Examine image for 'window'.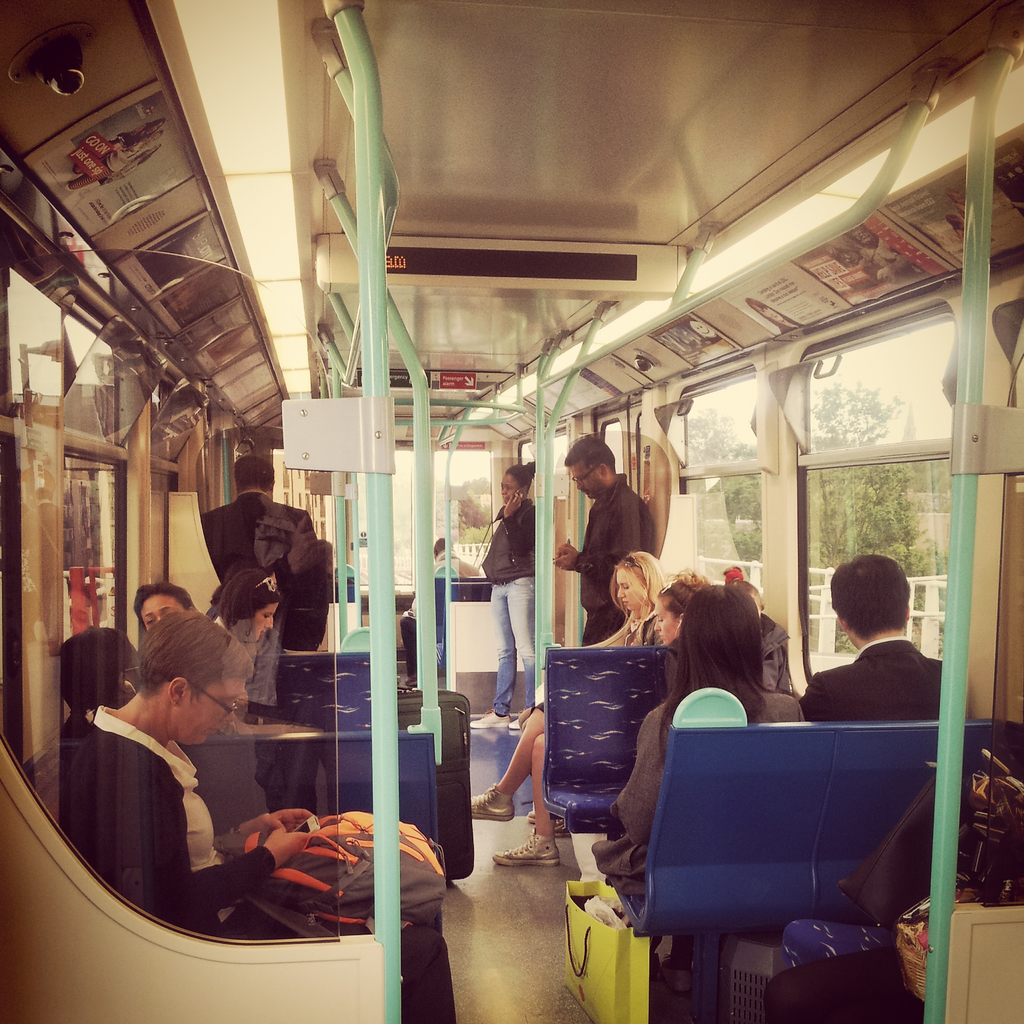
Examination result: bbox(675, 353, 777, 652).
